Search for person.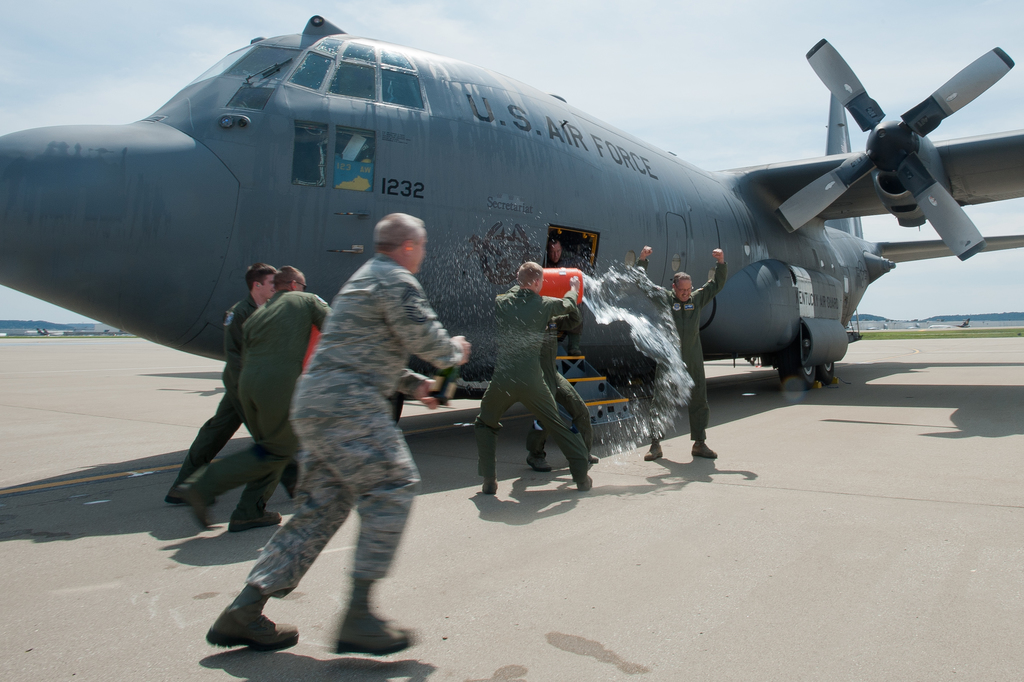
Found at (172, 269, 289, 505).
